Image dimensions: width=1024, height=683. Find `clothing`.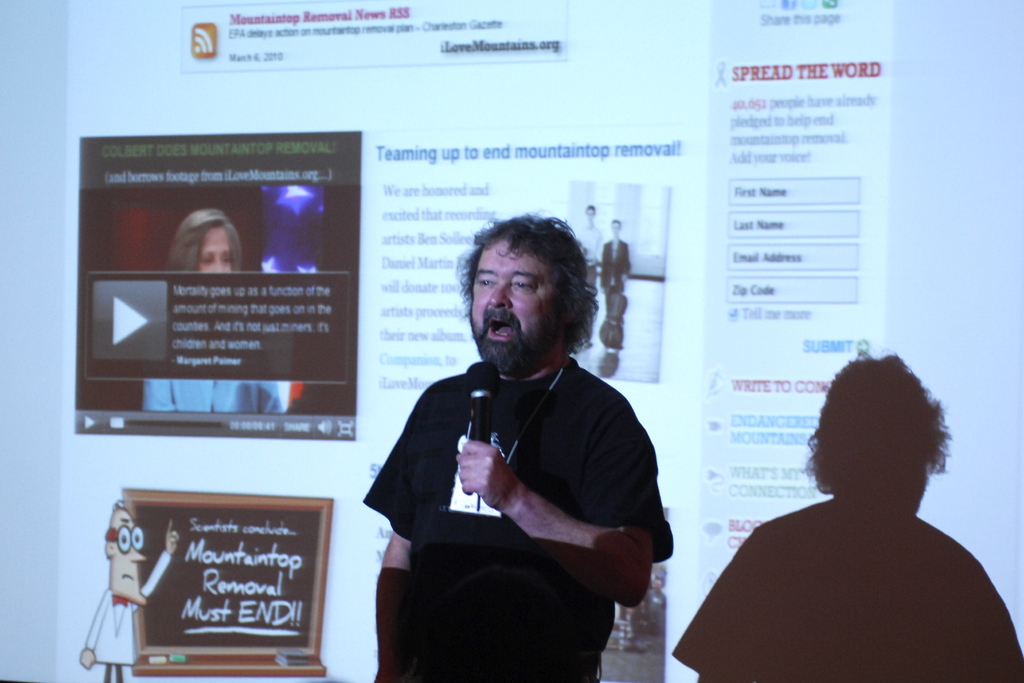
detection(673, 498, 1023, 682).
